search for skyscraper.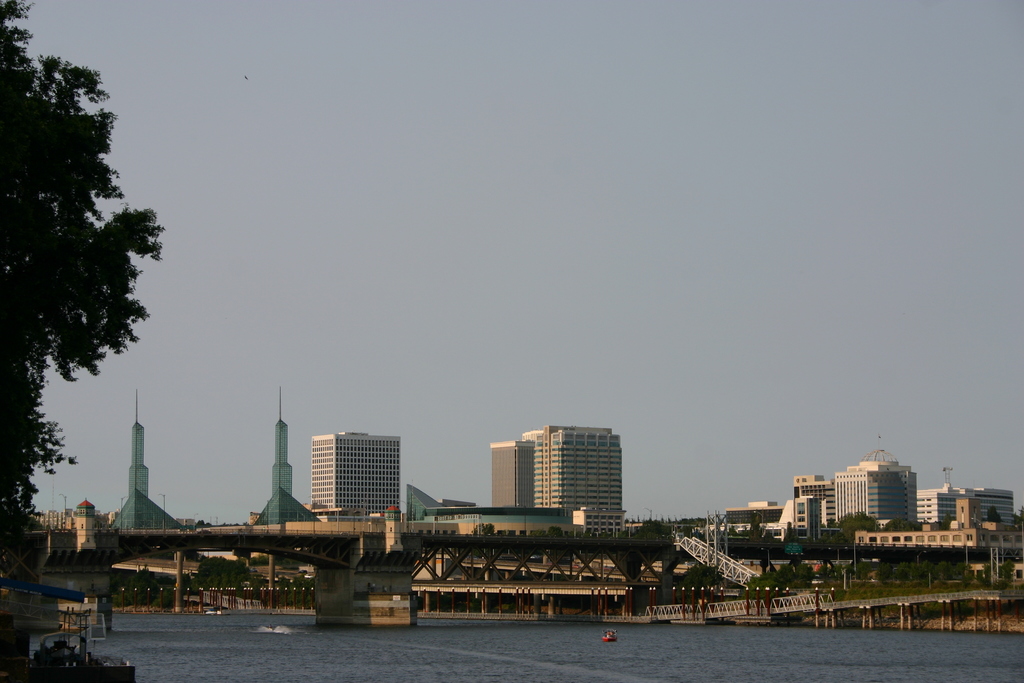
Found at 548, 427, 623, 525.
